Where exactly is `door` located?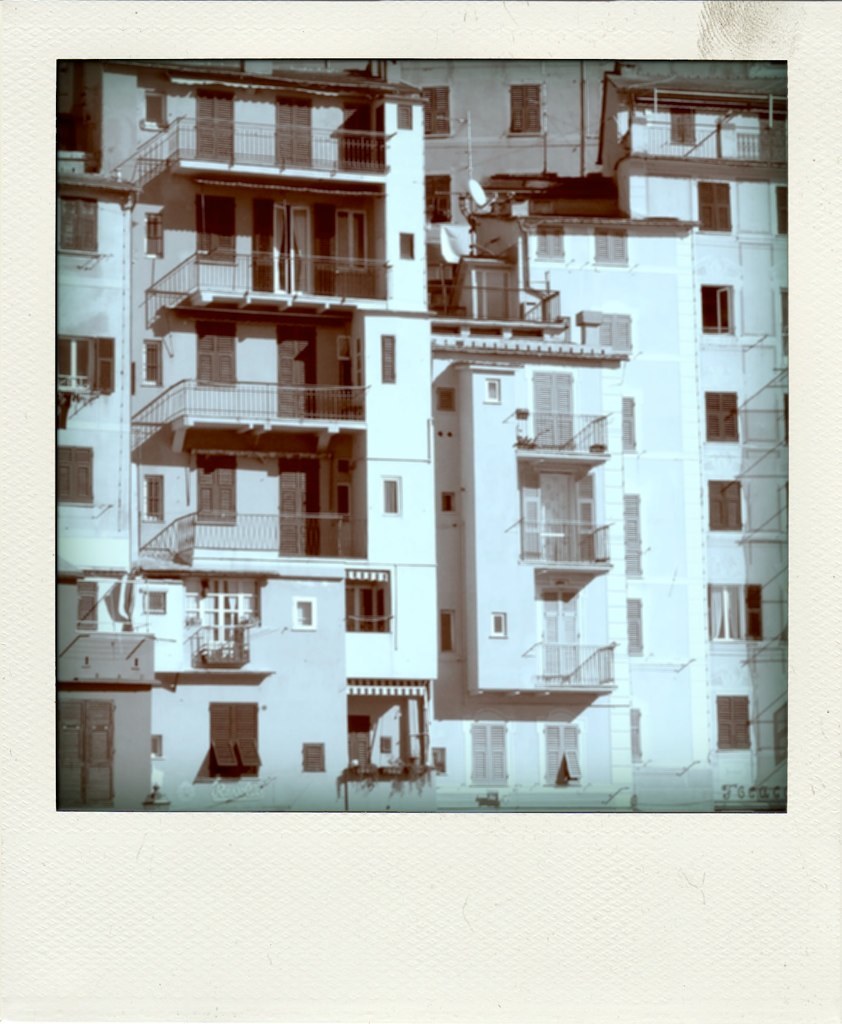
Its bounding box is locate(248, 204, 287, 297).
